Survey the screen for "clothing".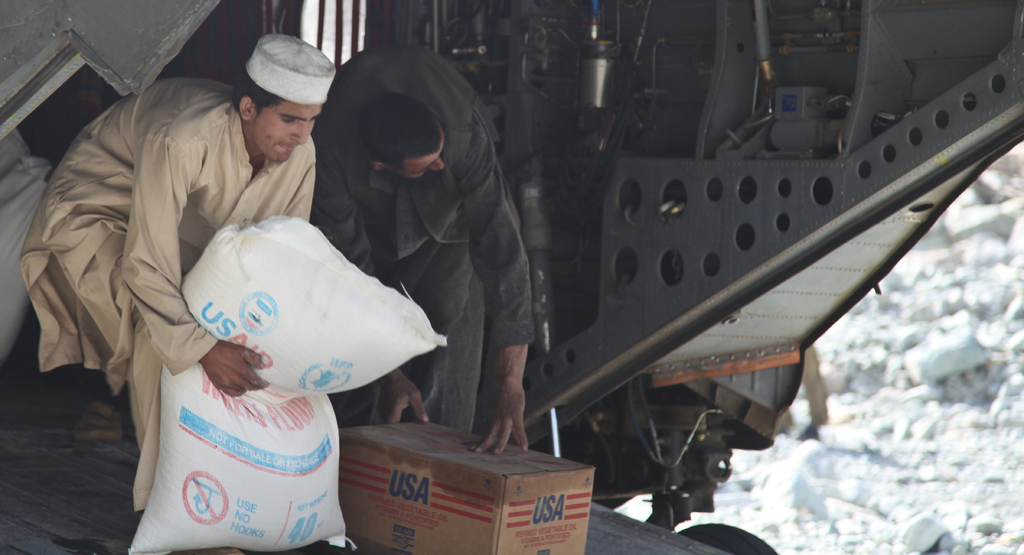
Survey found: [13,78,317,511].
